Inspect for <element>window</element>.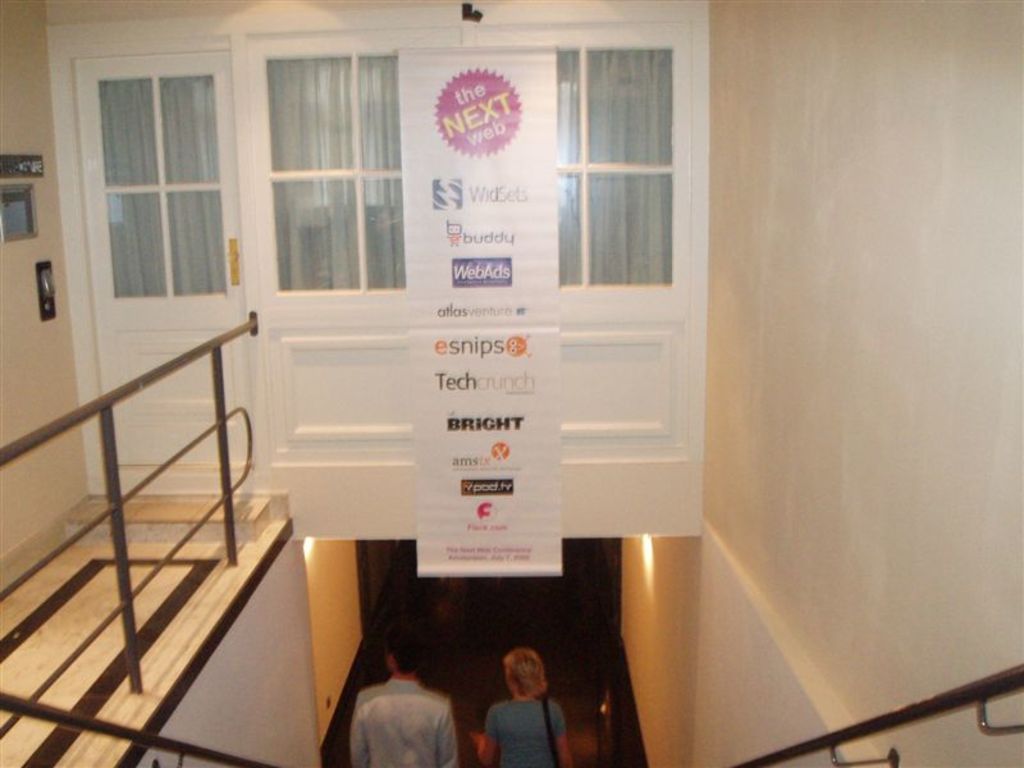
Inspection: <bbox>517, 22, 687, 325</bbox>.
